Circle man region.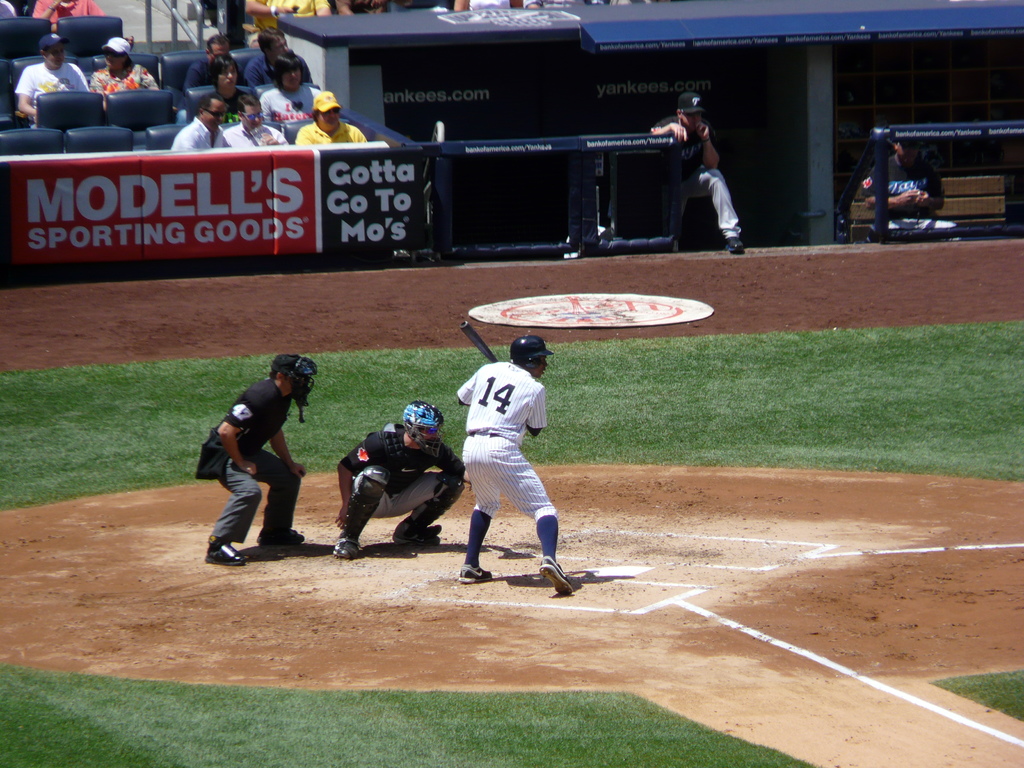
Region: crop(192, 354, 306, 577).
